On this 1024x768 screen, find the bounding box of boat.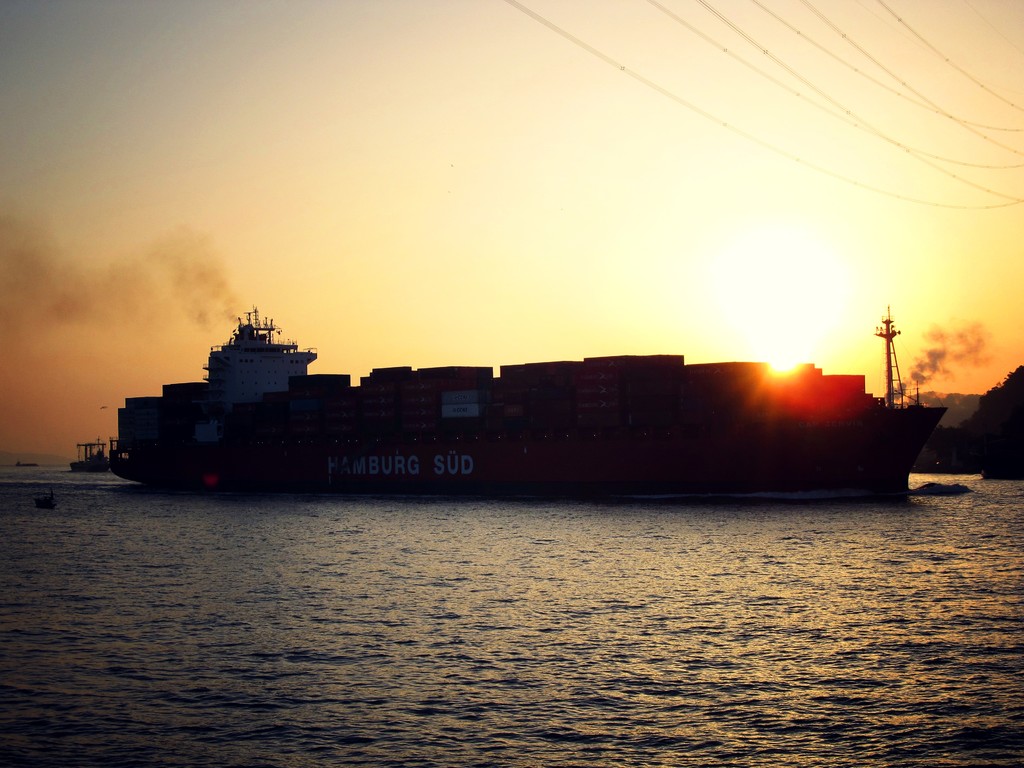
Bounding box: left=68, top=436, right=118, bottom=474.
